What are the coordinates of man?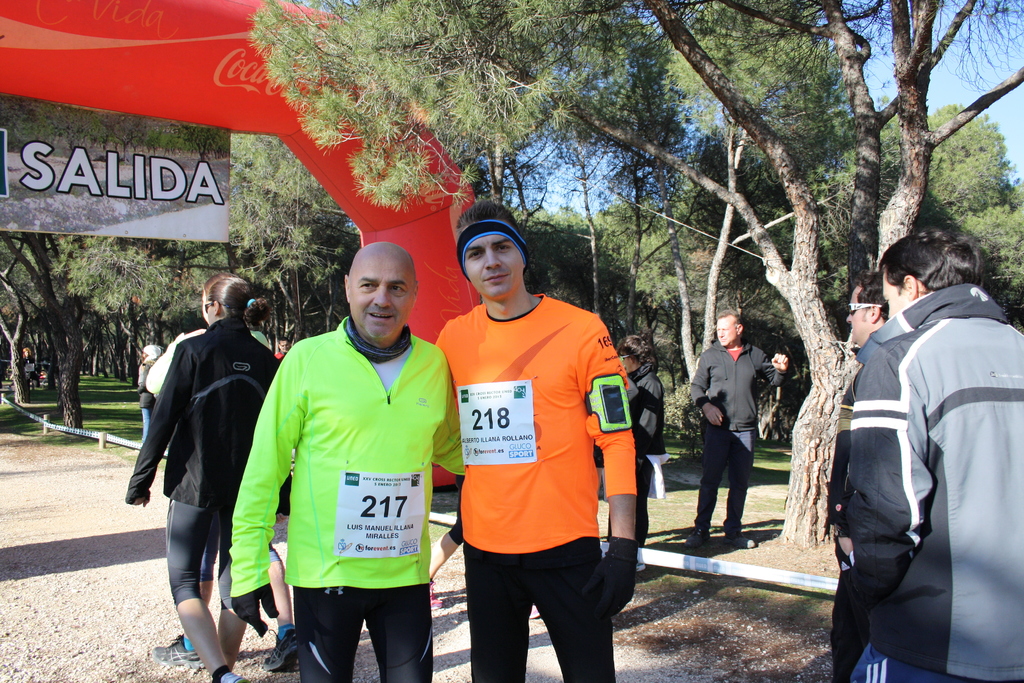
box(691, 300, 787, 551).
